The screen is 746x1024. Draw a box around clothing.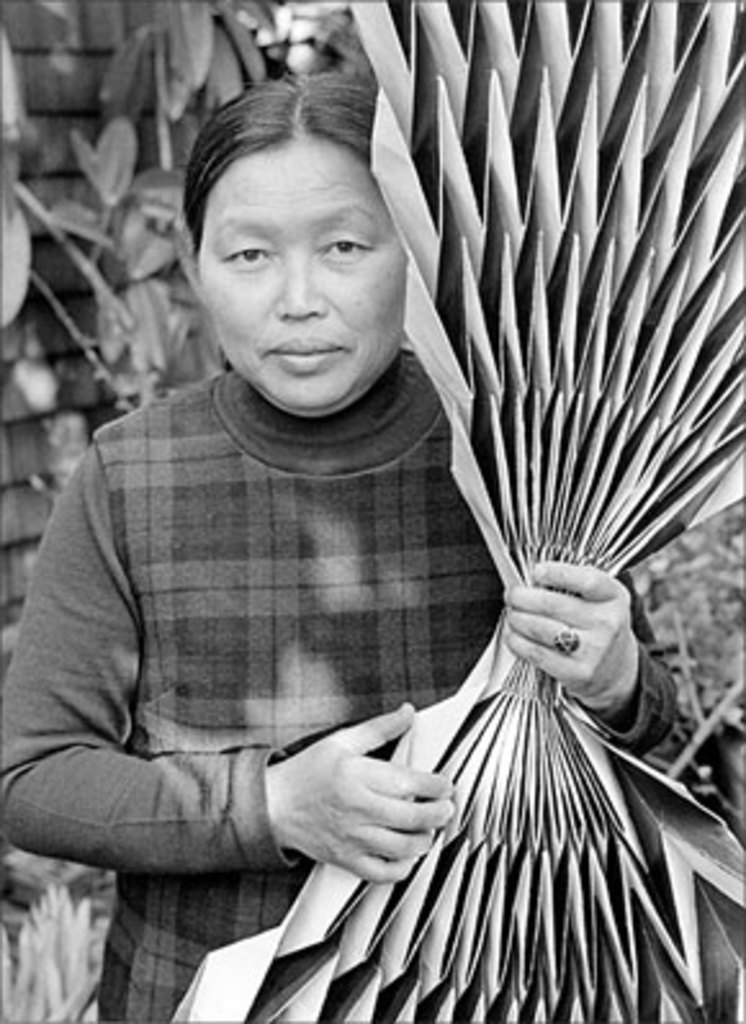
(0,360,700,1021).
